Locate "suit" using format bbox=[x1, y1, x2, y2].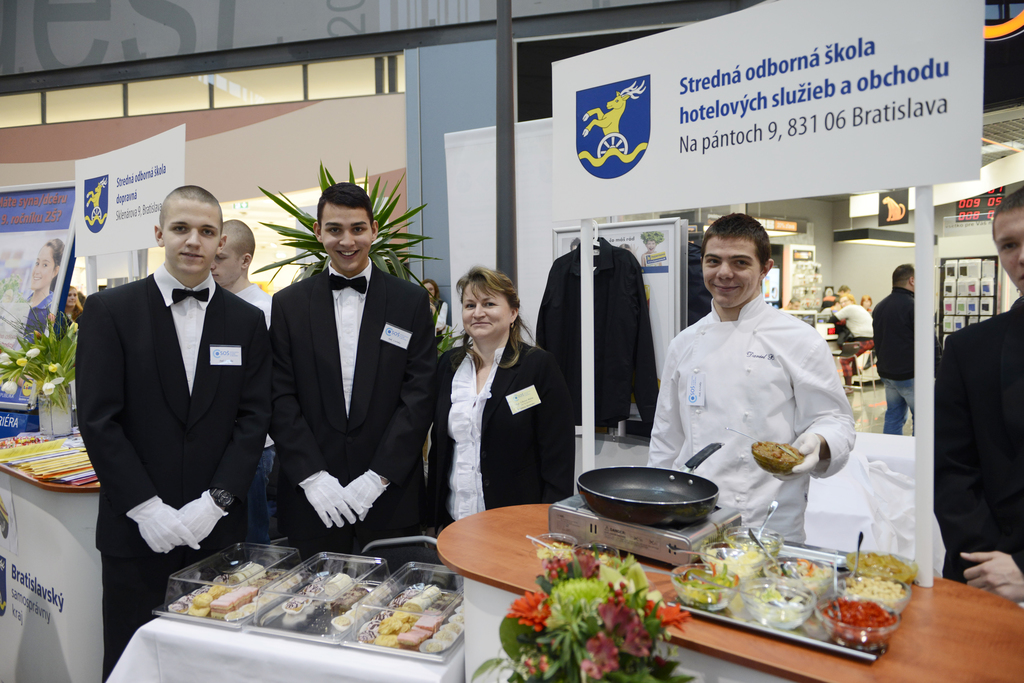
bbox=[269, 264, 439, 563].
